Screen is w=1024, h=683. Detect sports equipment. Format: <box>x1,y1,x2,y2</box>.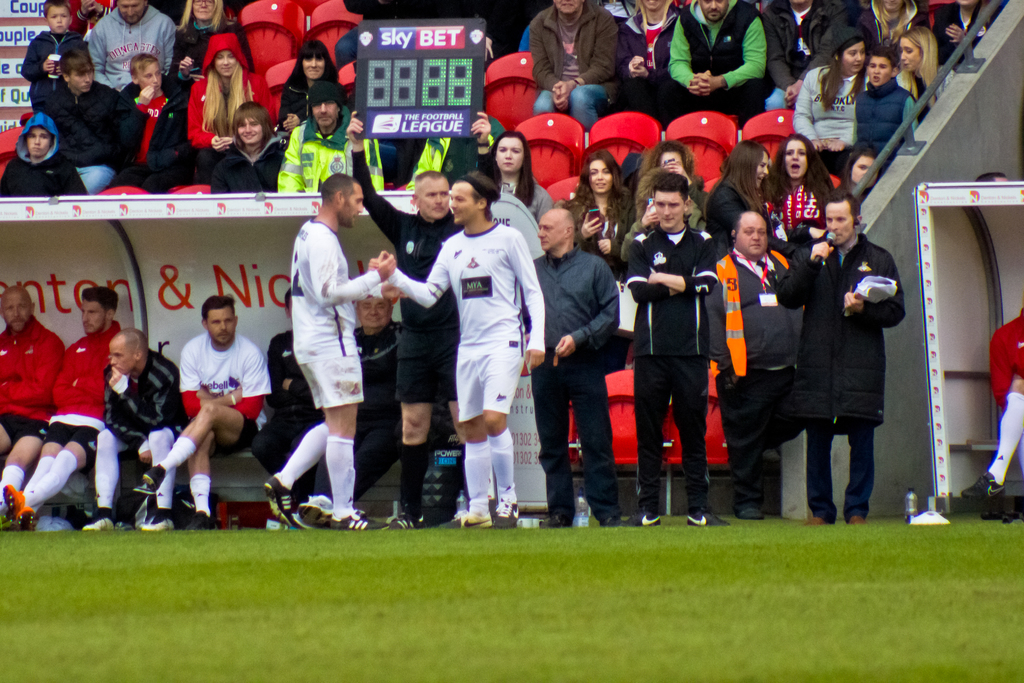
<box>495,500,518,531</box>.
